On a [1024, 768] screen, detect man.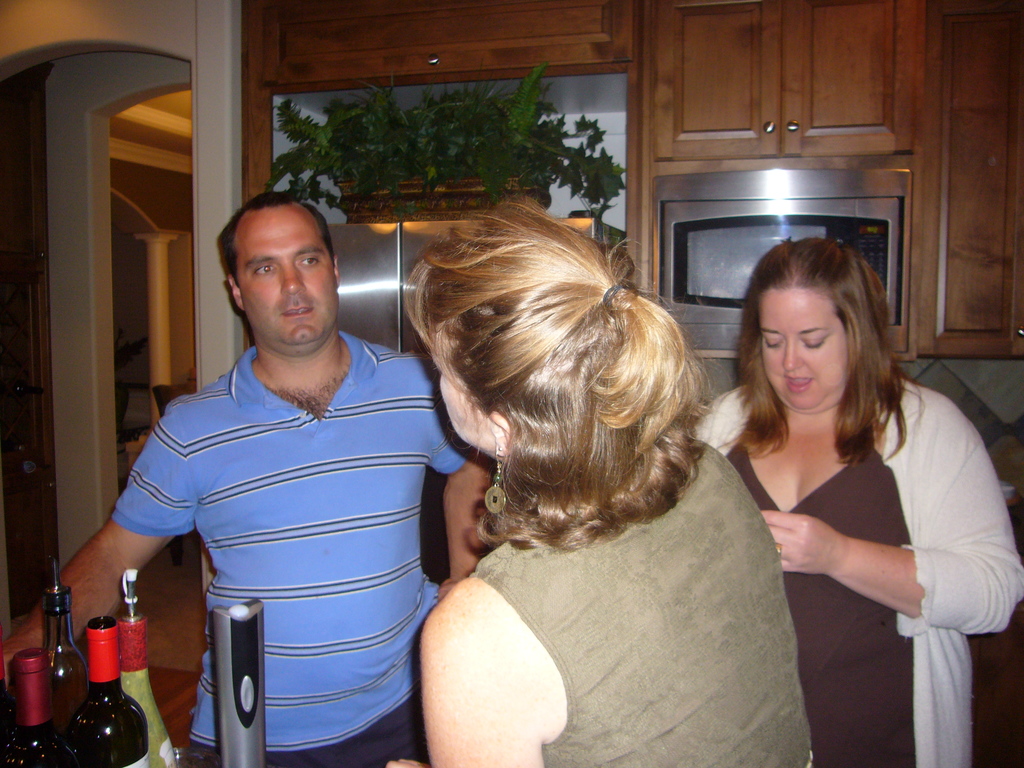
[left=0, top=189, right=504, bottom=767].
